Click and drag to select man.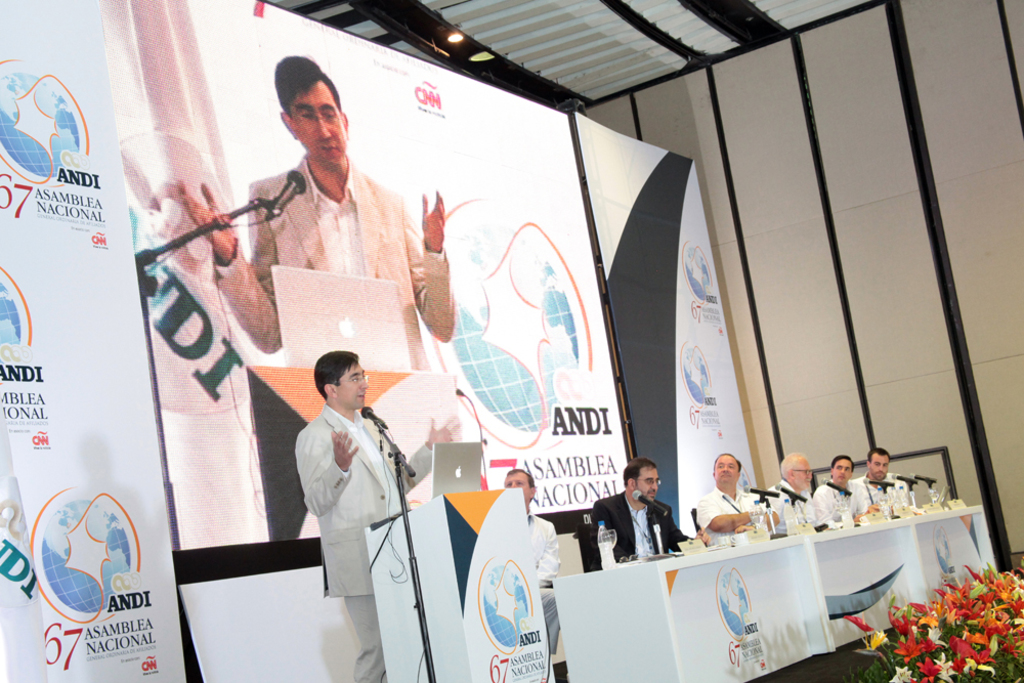
Selection: (left=281, top=327, right=427, bottom=658).
